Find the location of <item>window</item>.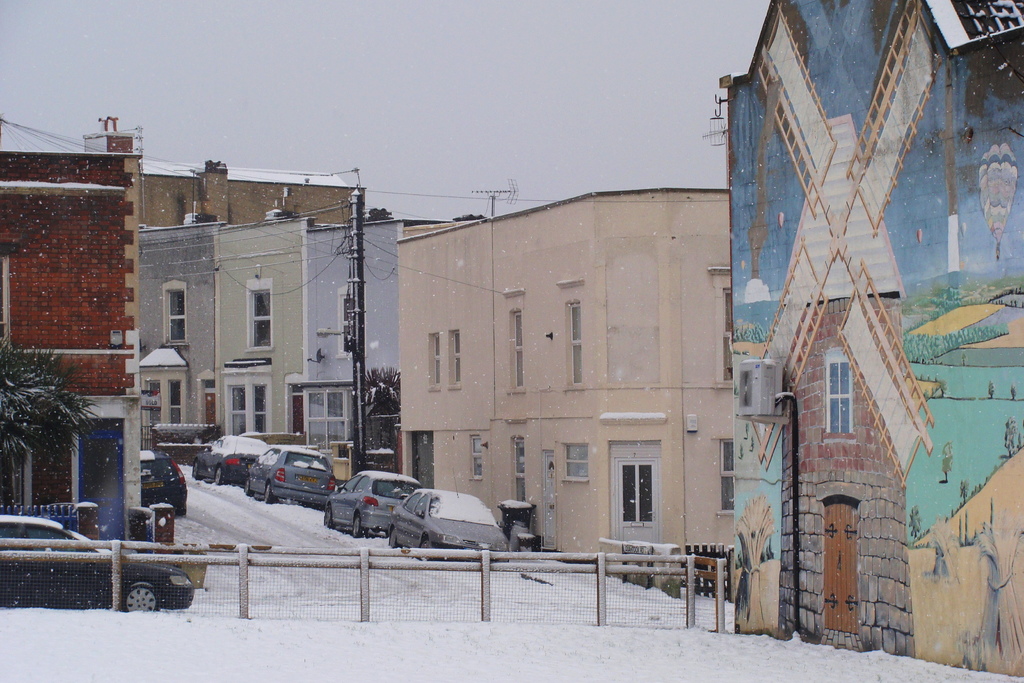
Location: region(157, 274, 189, 347).
